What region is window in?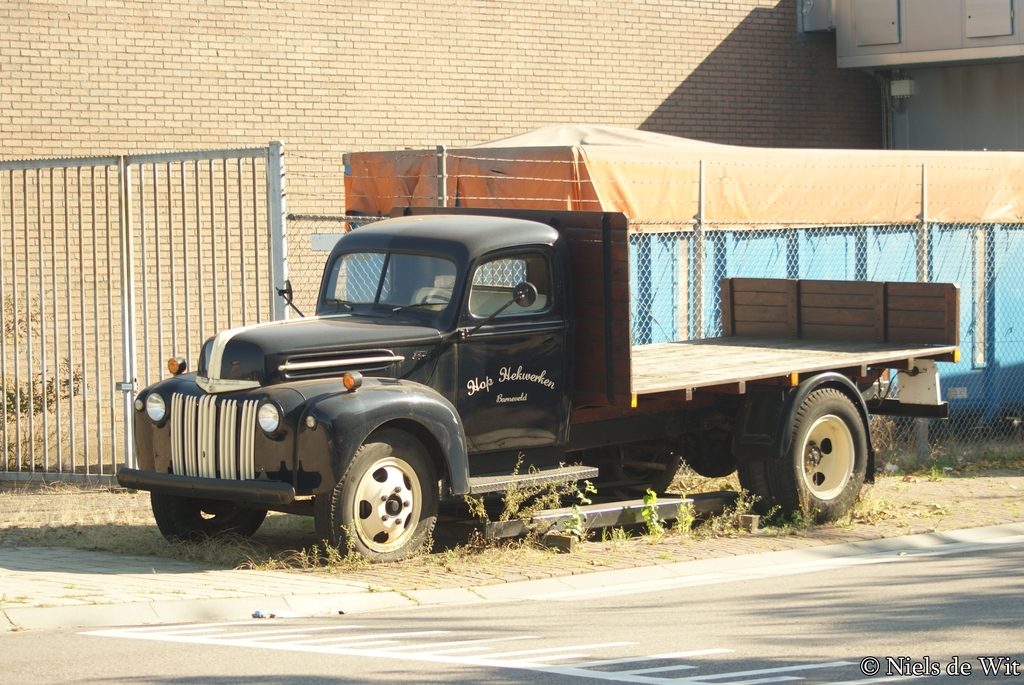
box(465, 249, 552, 323).
